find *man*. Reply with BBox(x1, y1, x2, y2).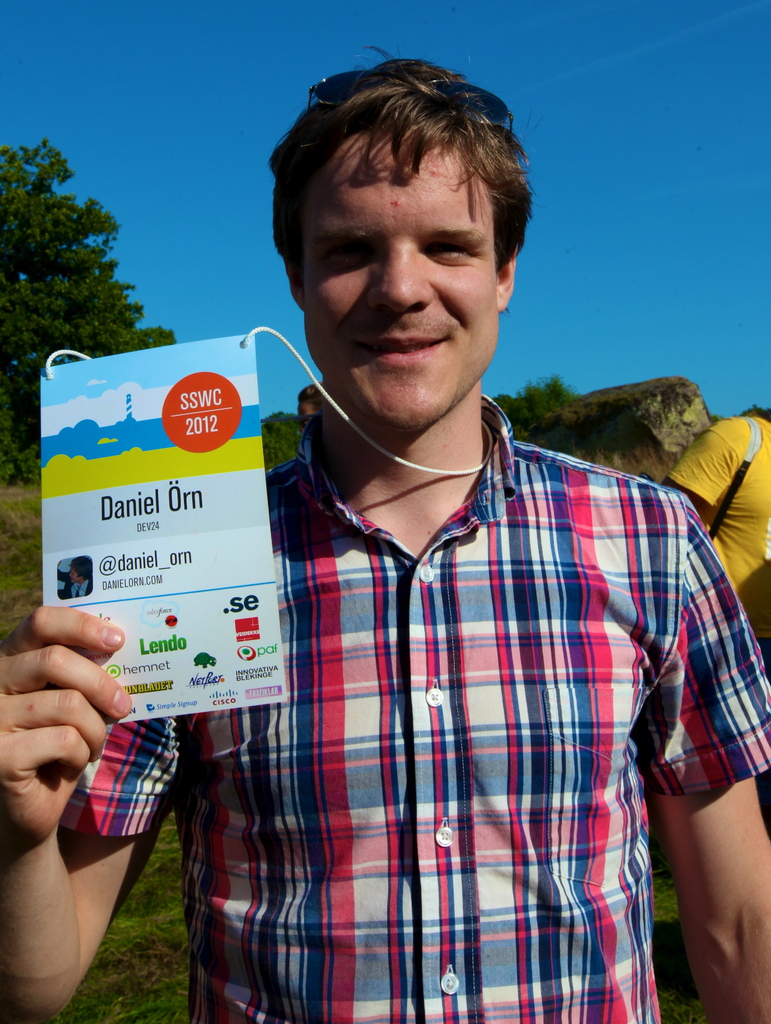
BBox(152, 80, 748, 1023).
